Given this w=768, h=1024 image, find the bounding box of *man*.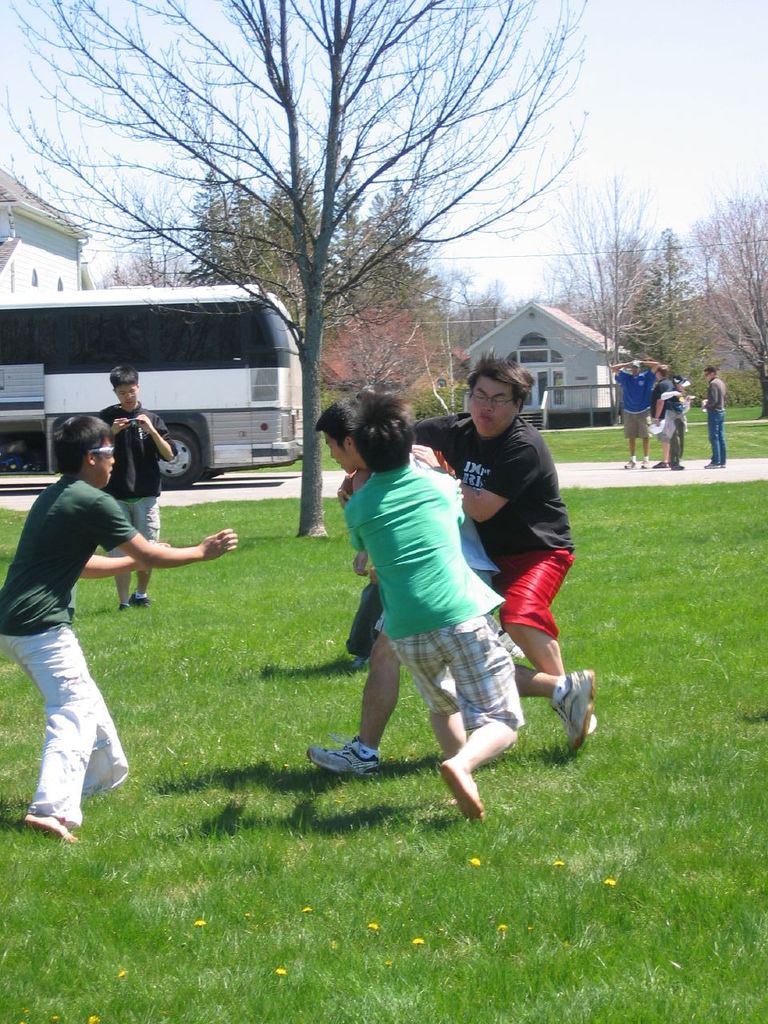
[x1=647, y1=365, x2=672, y2=473].
